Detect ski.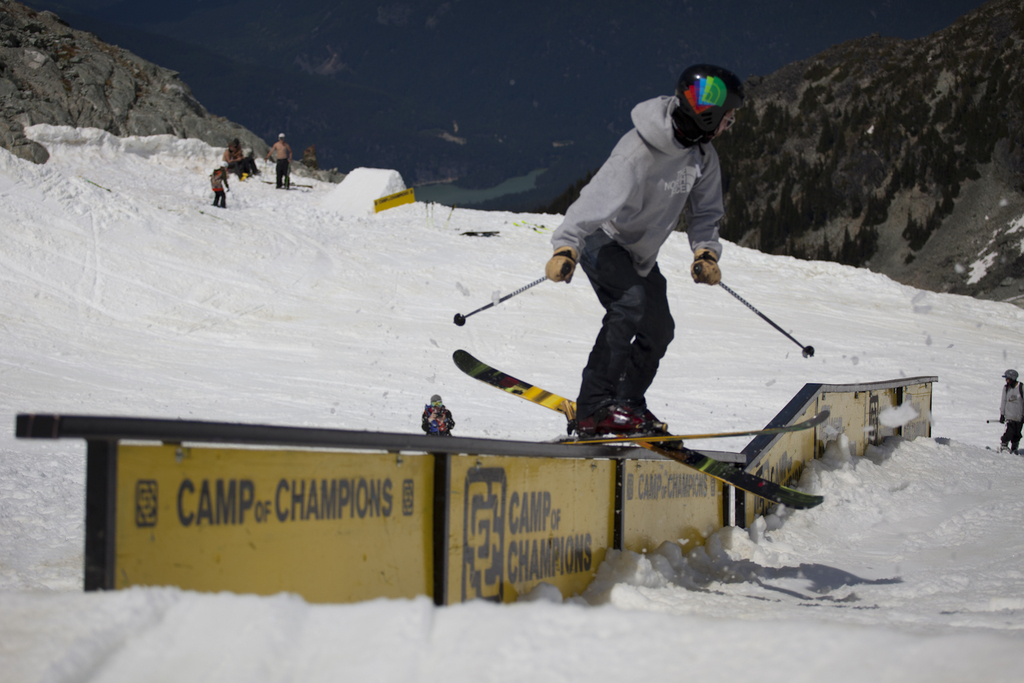
Detected at region(402, 299, 833, 504).
